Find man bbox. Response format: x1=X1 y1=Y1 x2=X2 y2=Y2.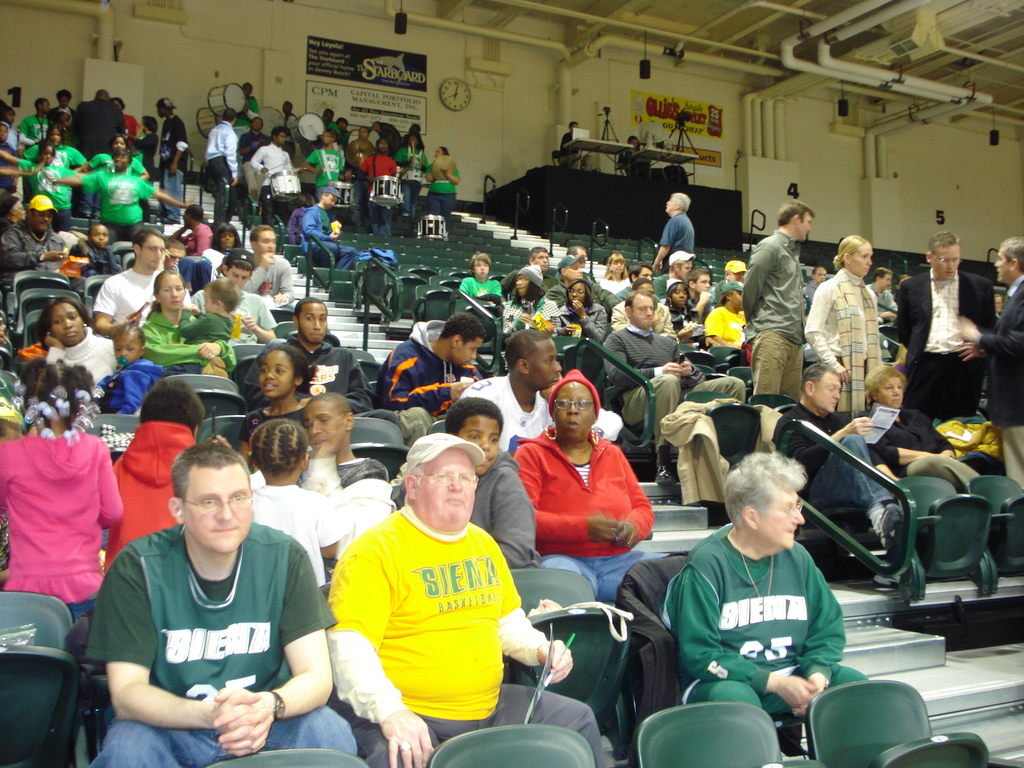
x1=864 y1=266 x2=895 y2=327.
